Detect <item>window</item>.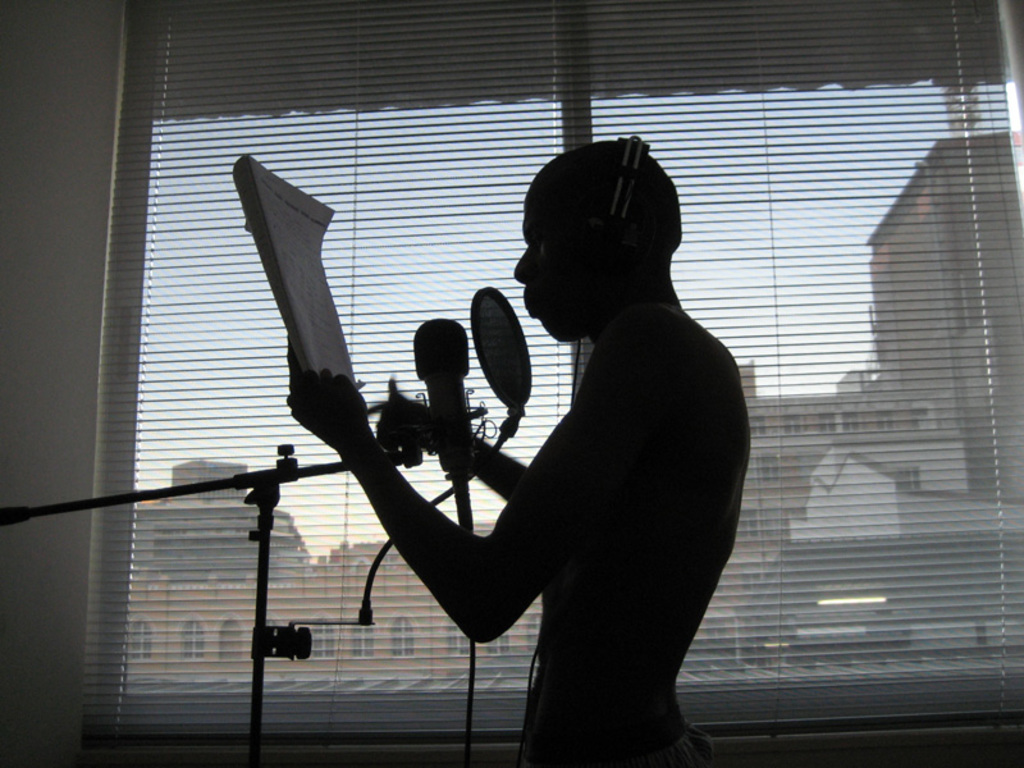
Detected at 782 419 804 433.
